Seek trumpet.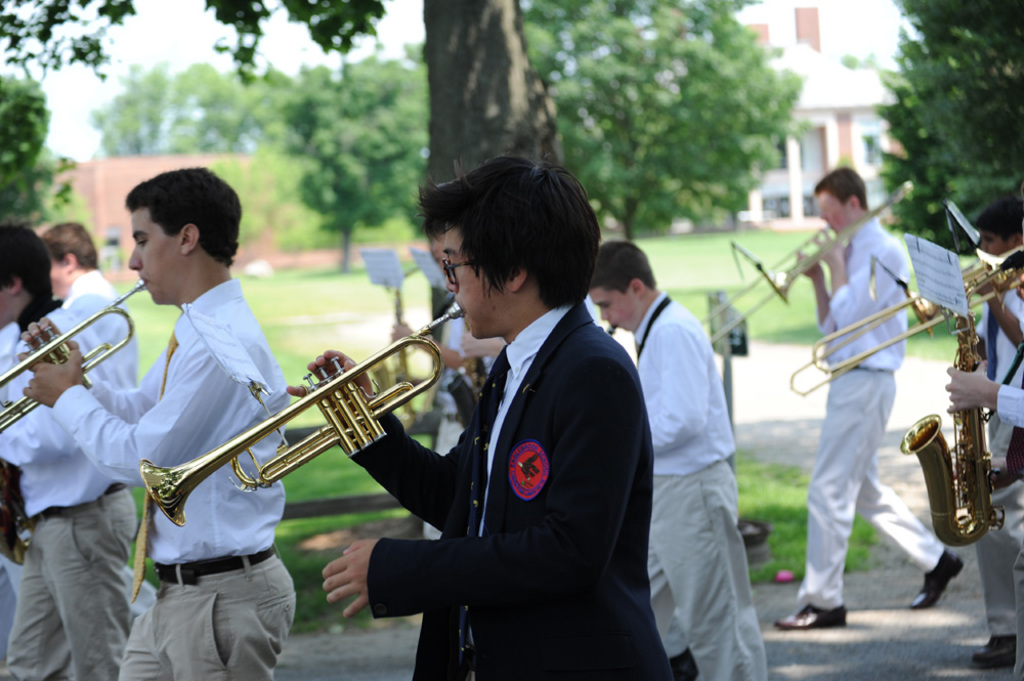
locate(0, 272, 154, 437).
